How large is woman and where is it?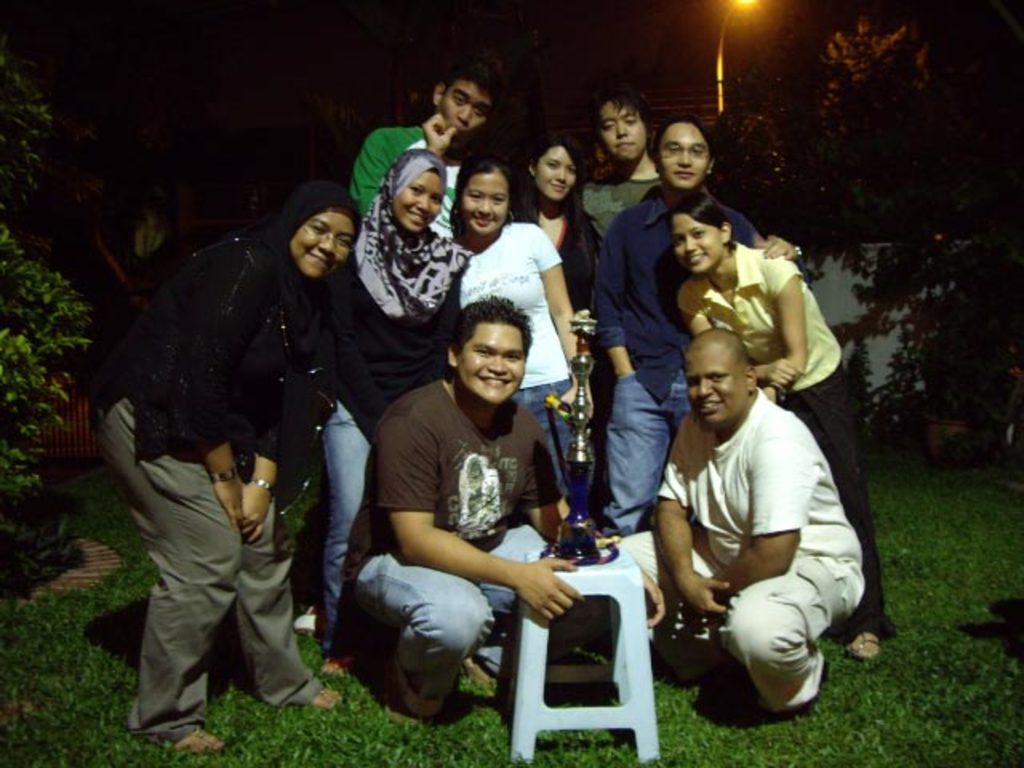
Bounding box: 430,150,610,510.
